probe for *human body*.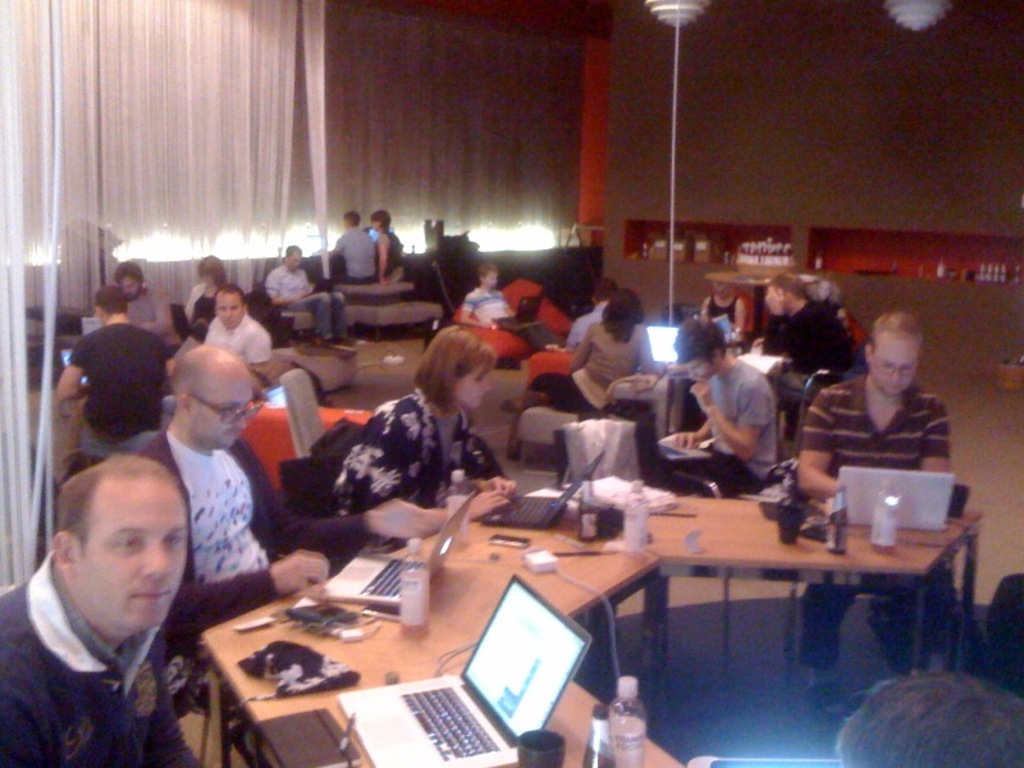
Probe result: left=151, top=435, right=447, bottom=637.
